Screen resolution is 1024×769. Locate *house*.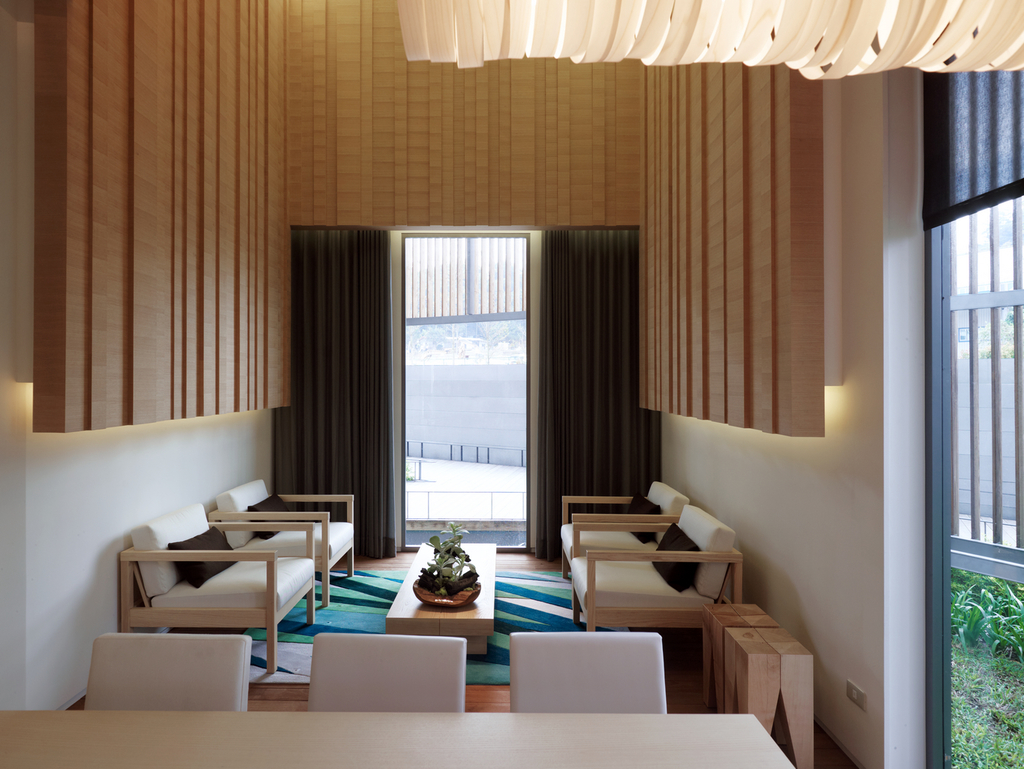
{"left": 0, "top": 0, "right": 1023, "bottom": 768}.
